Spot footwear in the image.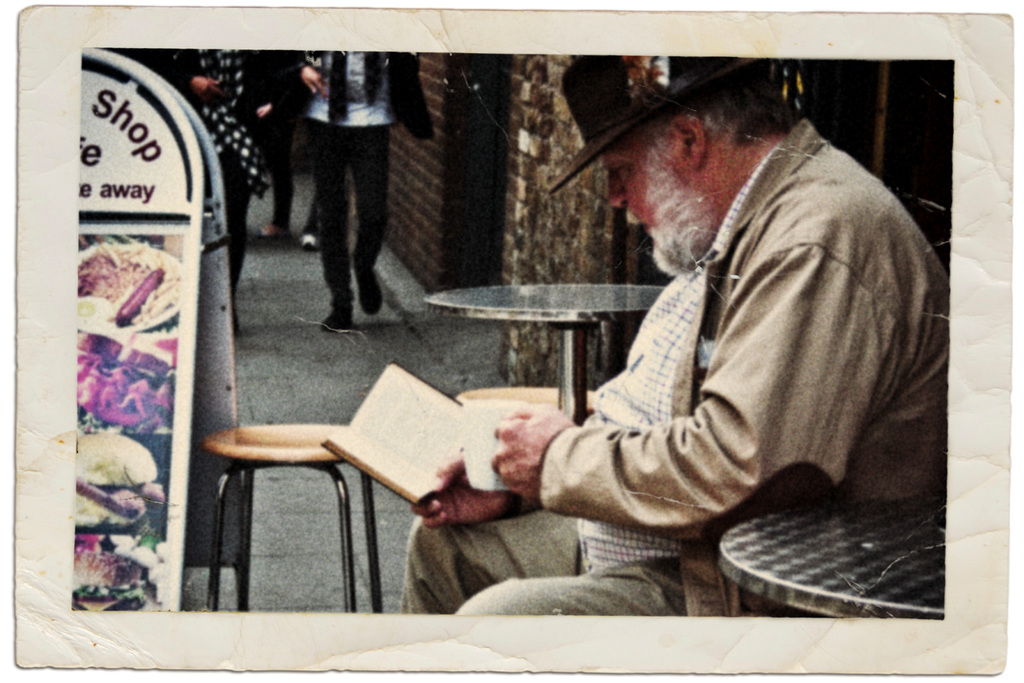
footwear found at bbox(322, 308, 348, 331).
